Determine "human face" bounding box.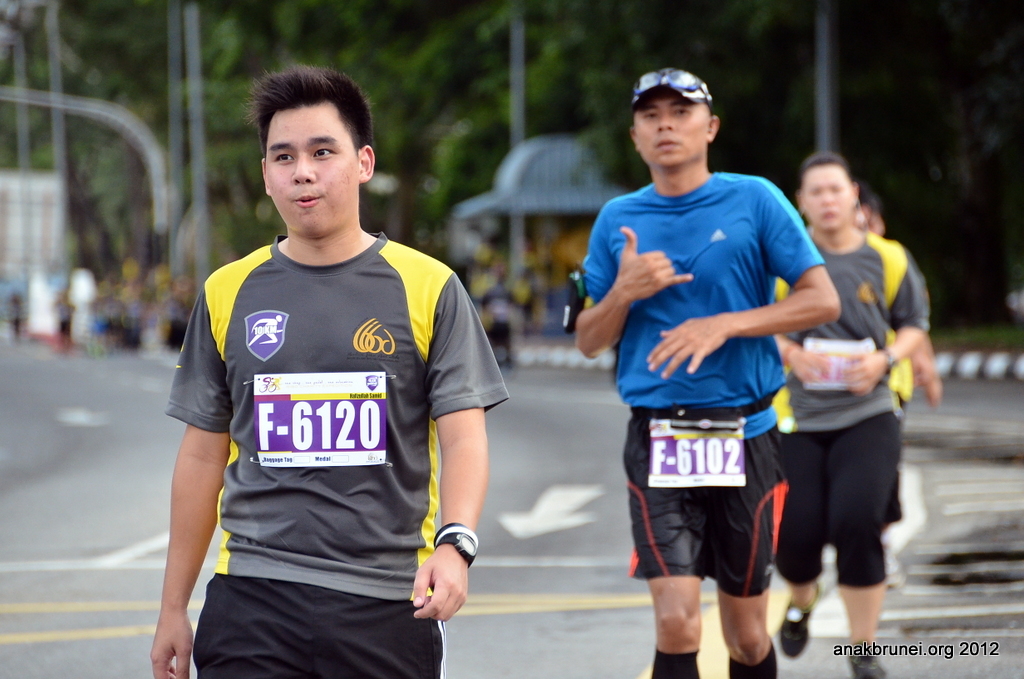
Determined: [805,159,854,234].
